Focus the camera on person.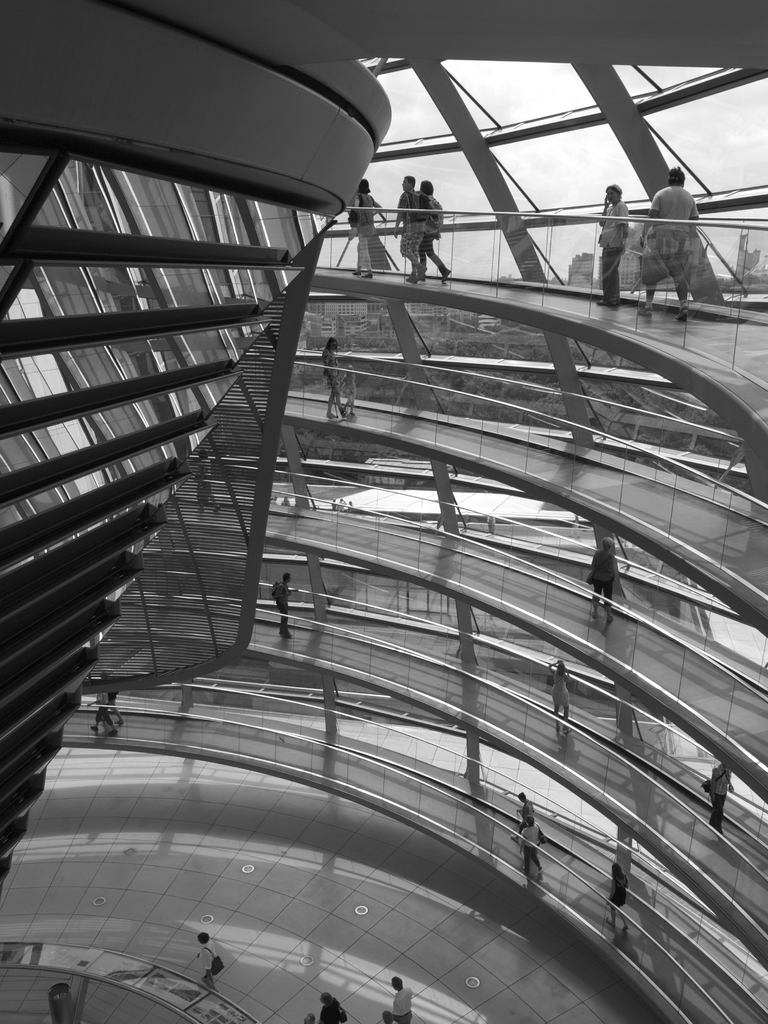
Focus region: BBox(392, 975, 415, 1023).
